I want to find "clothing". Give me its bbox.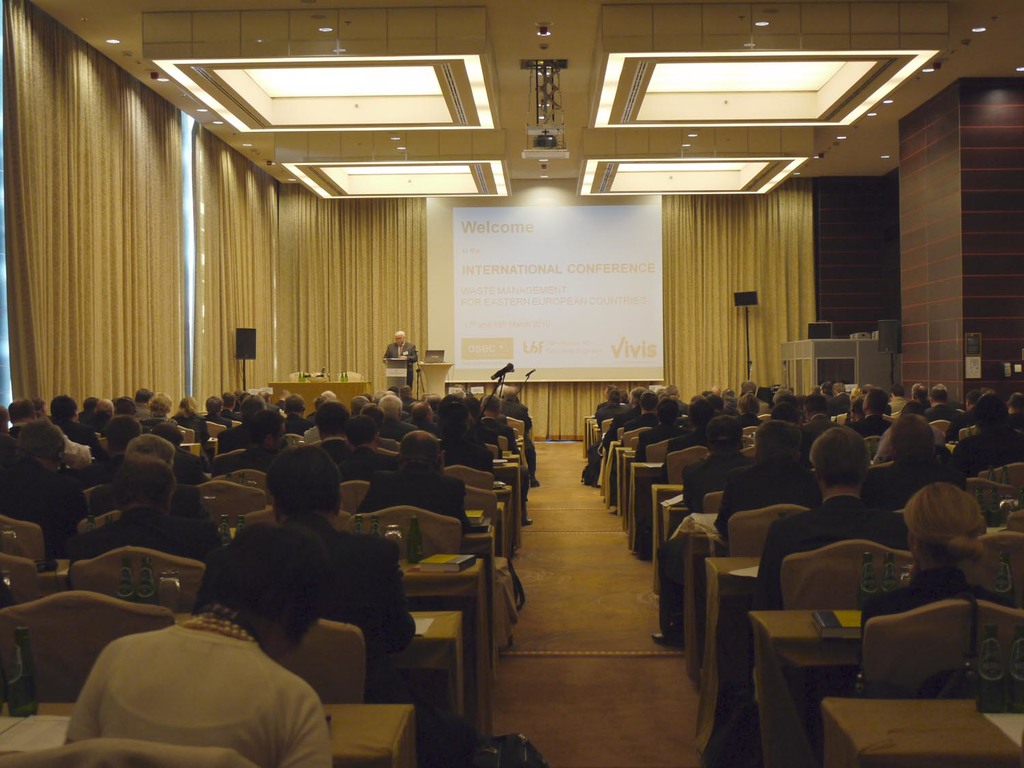
rect(855, 568, 1008, 716).
